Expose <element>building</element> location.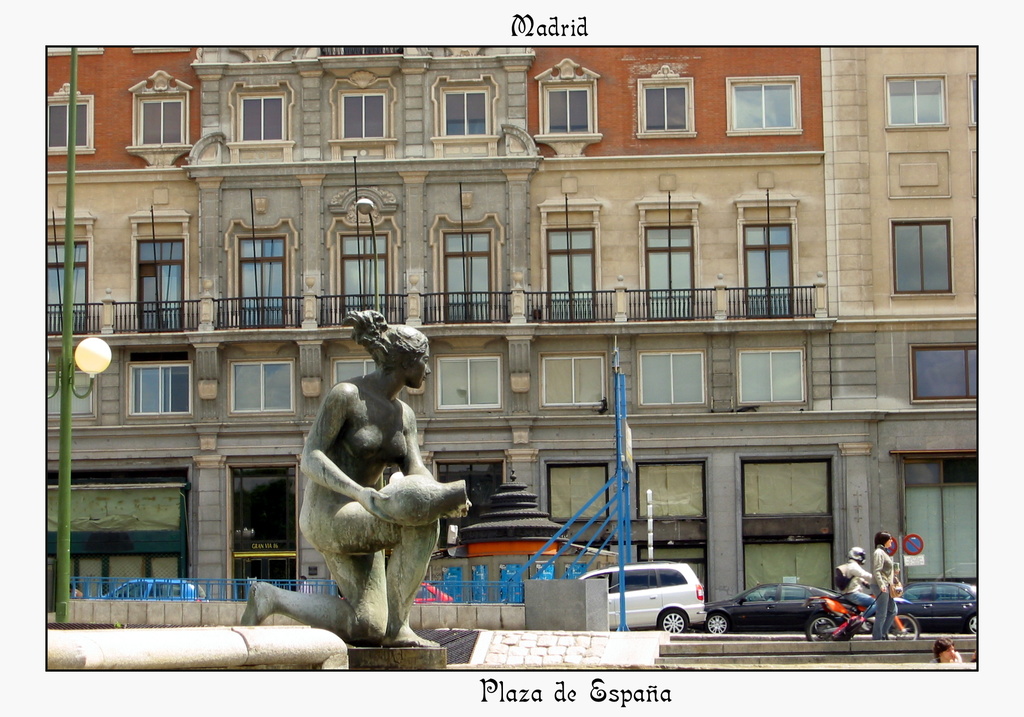
Exposed at <bbox>48, 44, 975, 618</bbox>.
